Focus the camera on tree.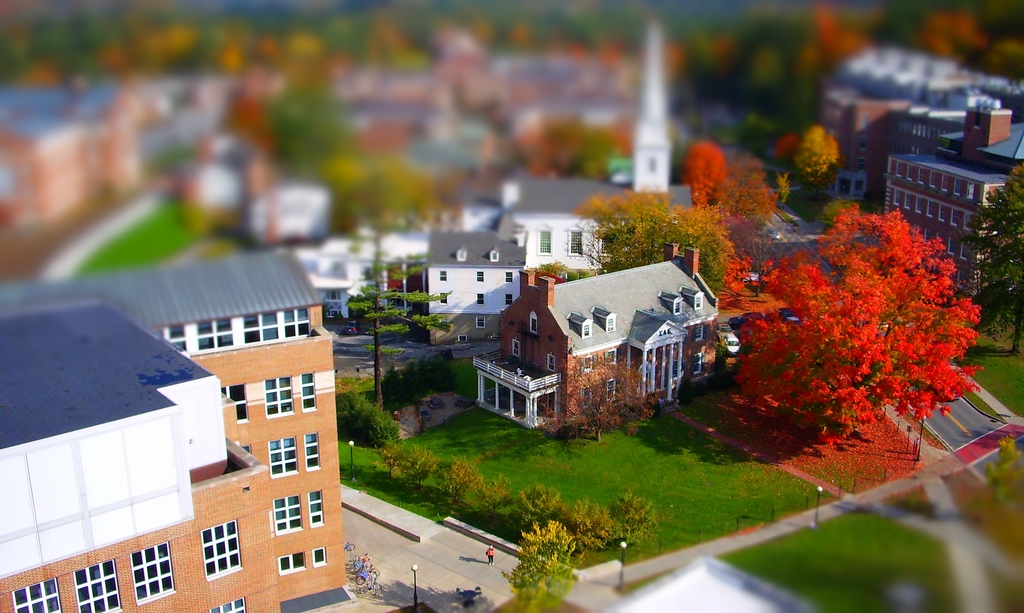
Focus region: select_region(562, 502, 613, 553).
